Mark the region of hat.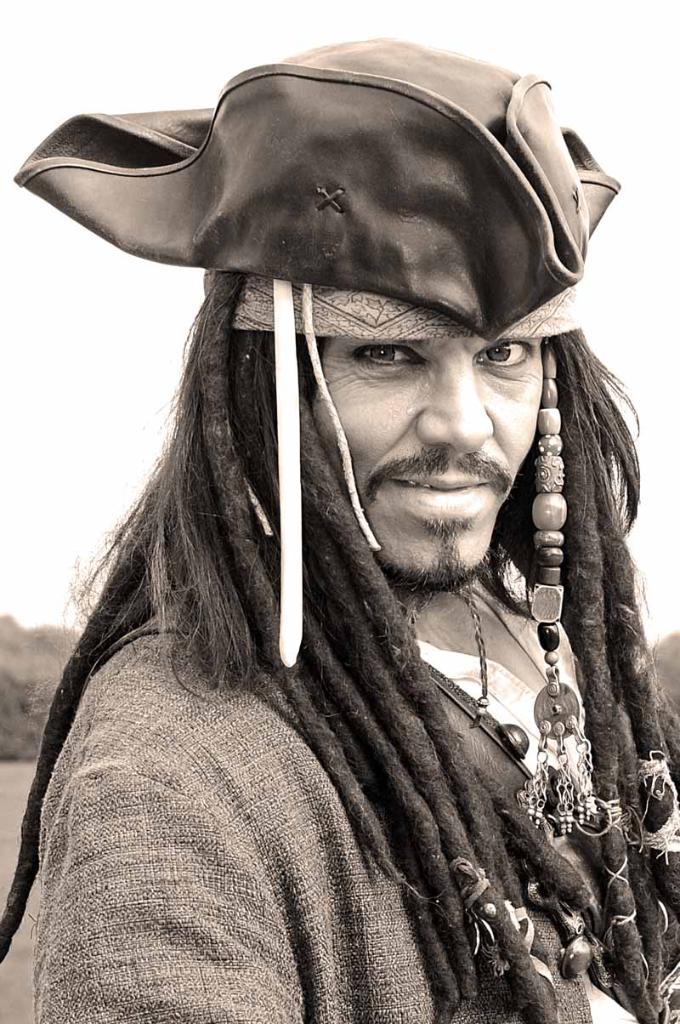
Region: [left=8, top=26, right=630, bottom=346].
